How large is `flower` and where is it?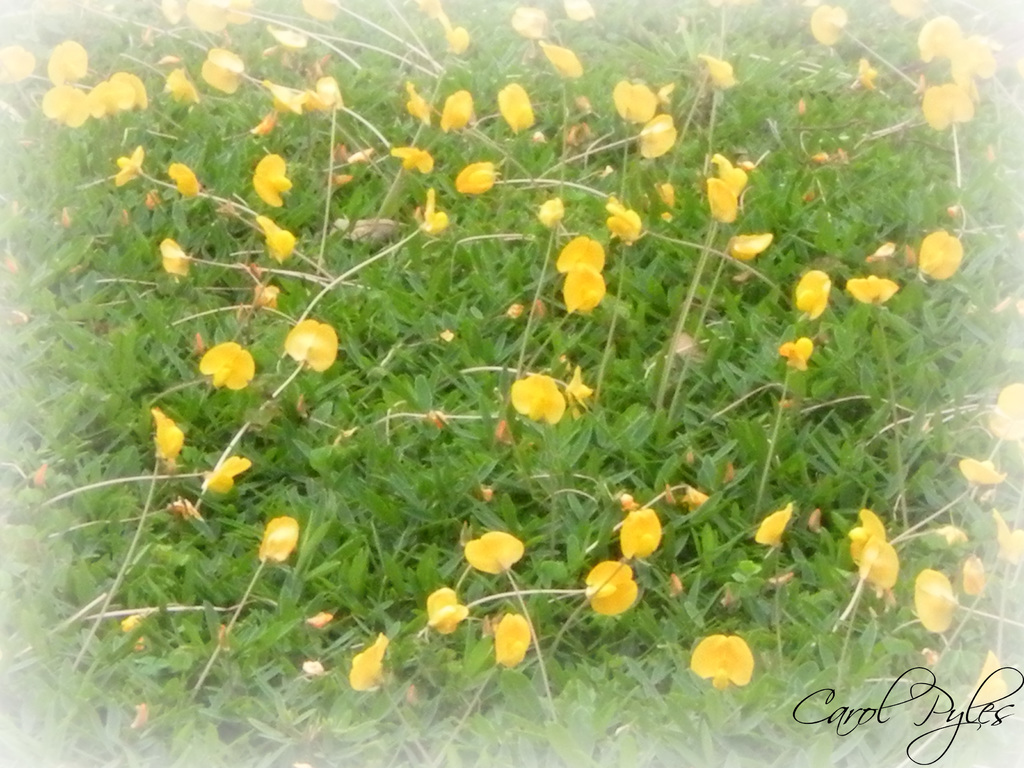
Bounding box: detection(888, 0, 927, 19).
